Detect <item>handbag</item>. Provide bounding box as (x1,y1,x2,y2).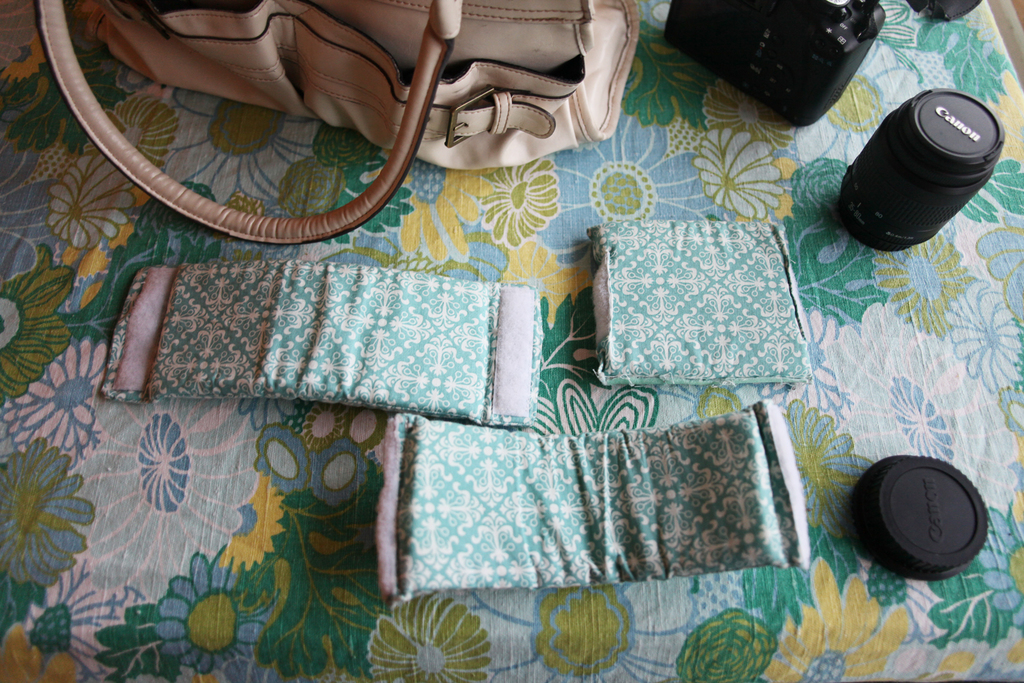
(36,0,638,248).
